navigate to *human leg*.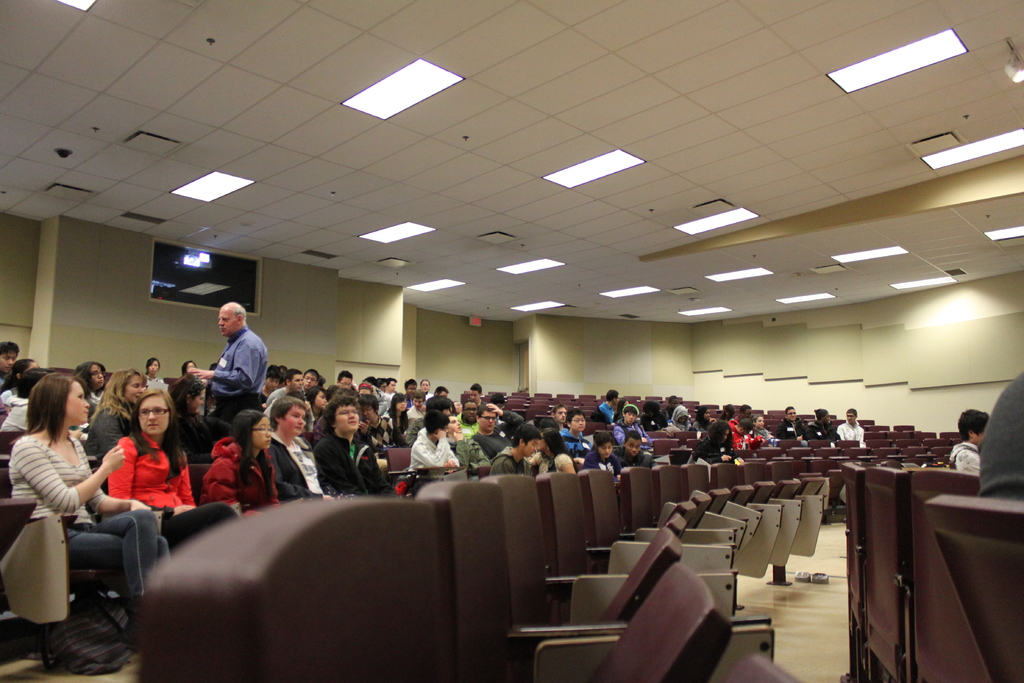
Navigation target: Rect(167, 500, 234, 540).
